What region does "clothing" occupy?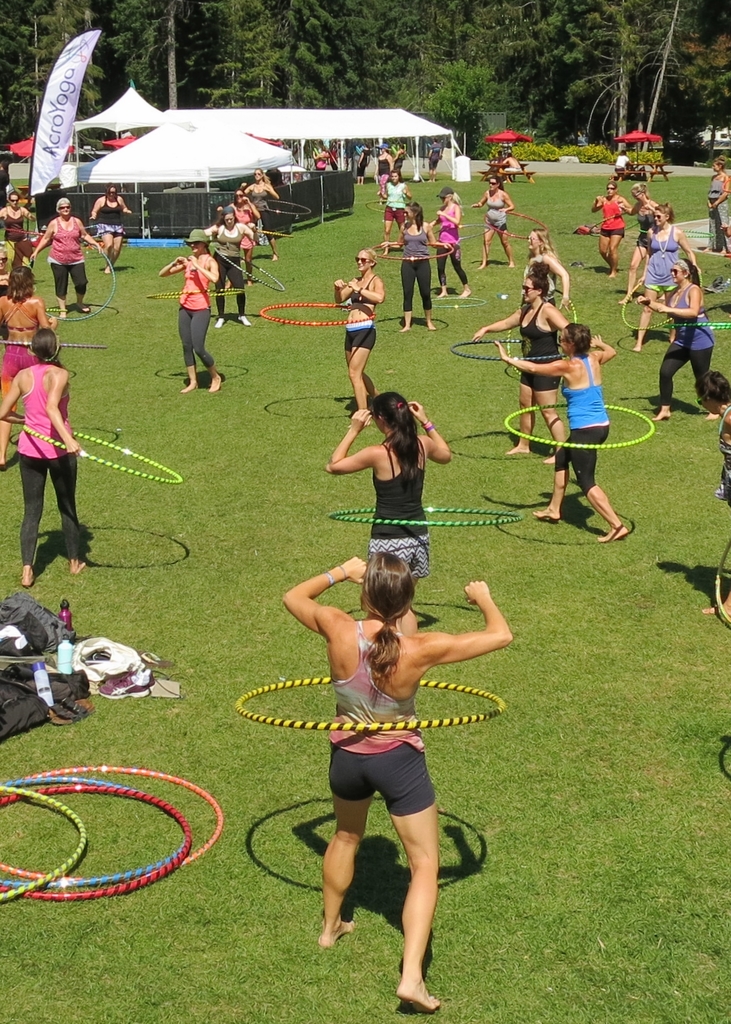
381/180/411/221.
